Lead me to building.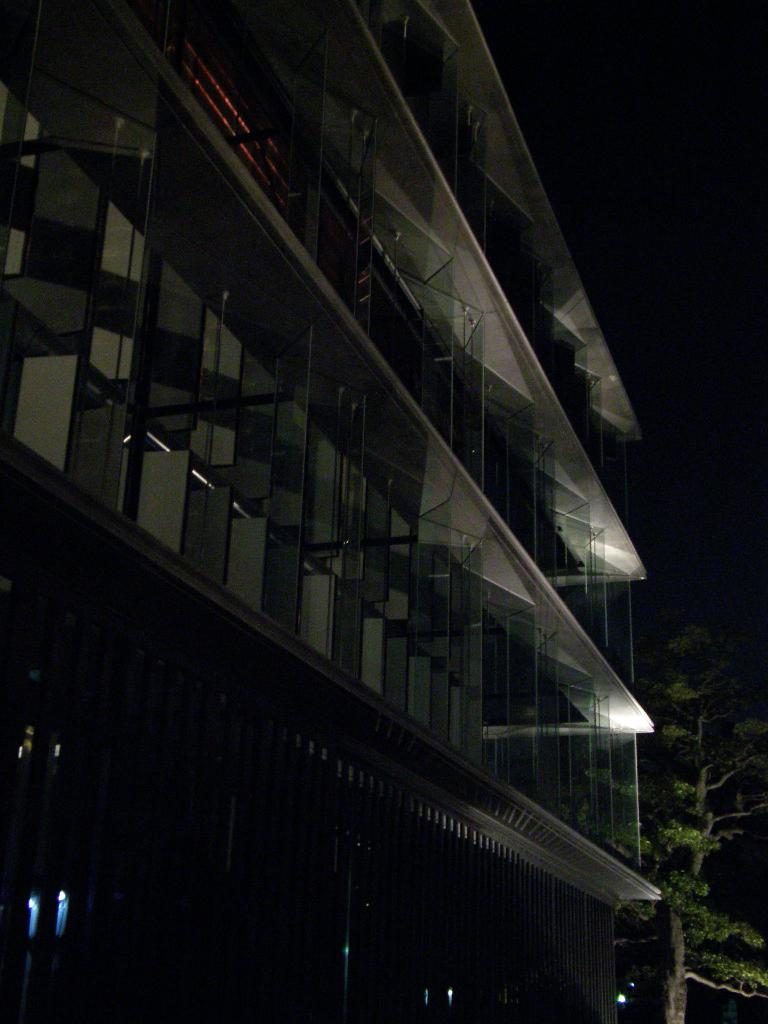
Lead to BBox(0, 0, 672, 1019).
